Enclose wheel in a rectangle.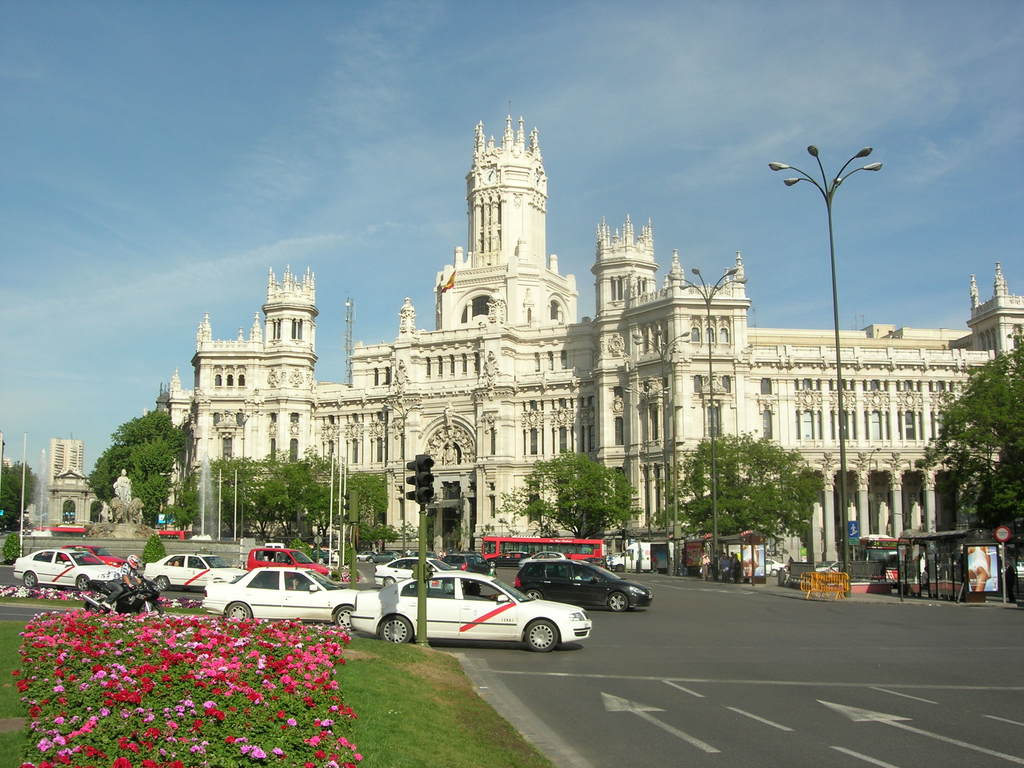
left=24, top=571, right=38, bottom=592.
